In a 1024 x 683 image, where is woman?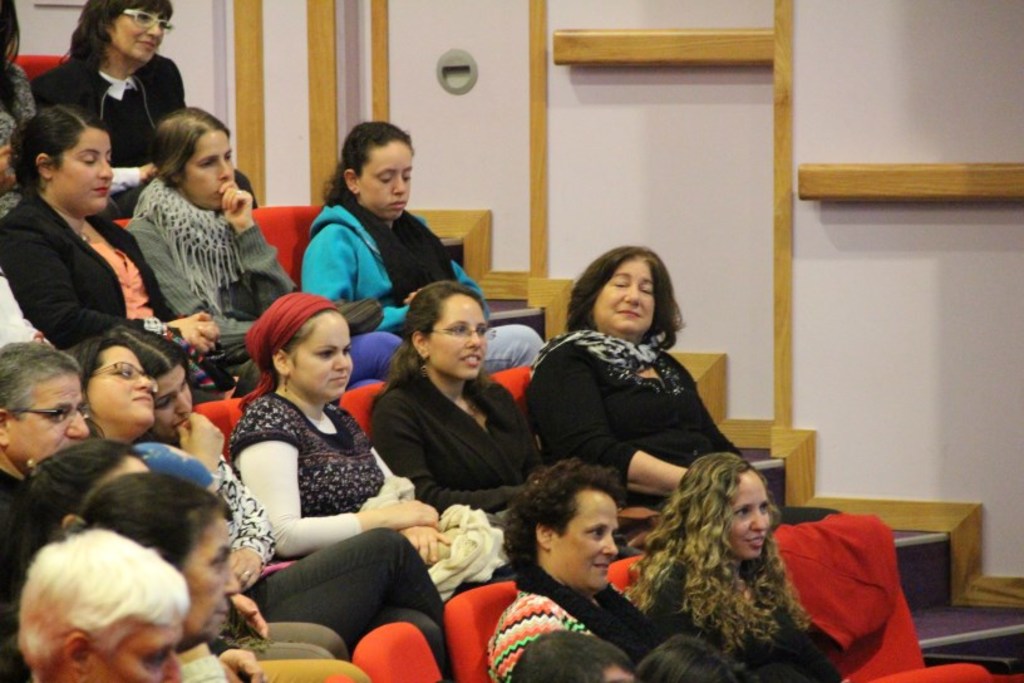
[112,325,456,639].
